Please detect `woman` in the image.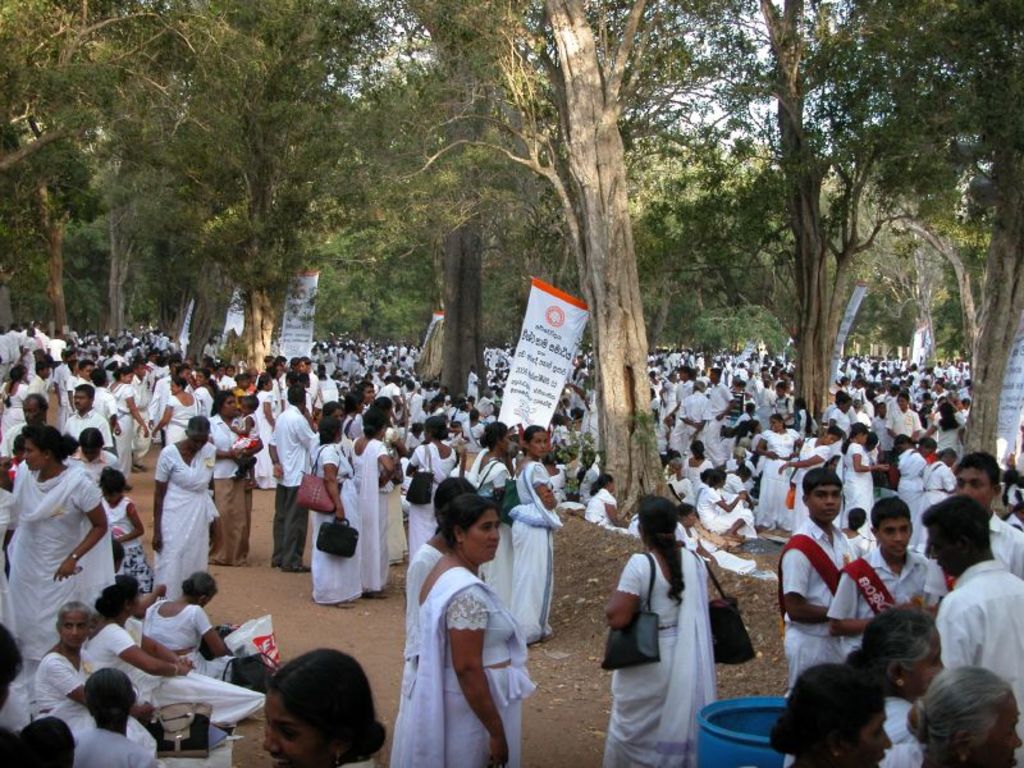
crop(576, 481, 621, 539).
